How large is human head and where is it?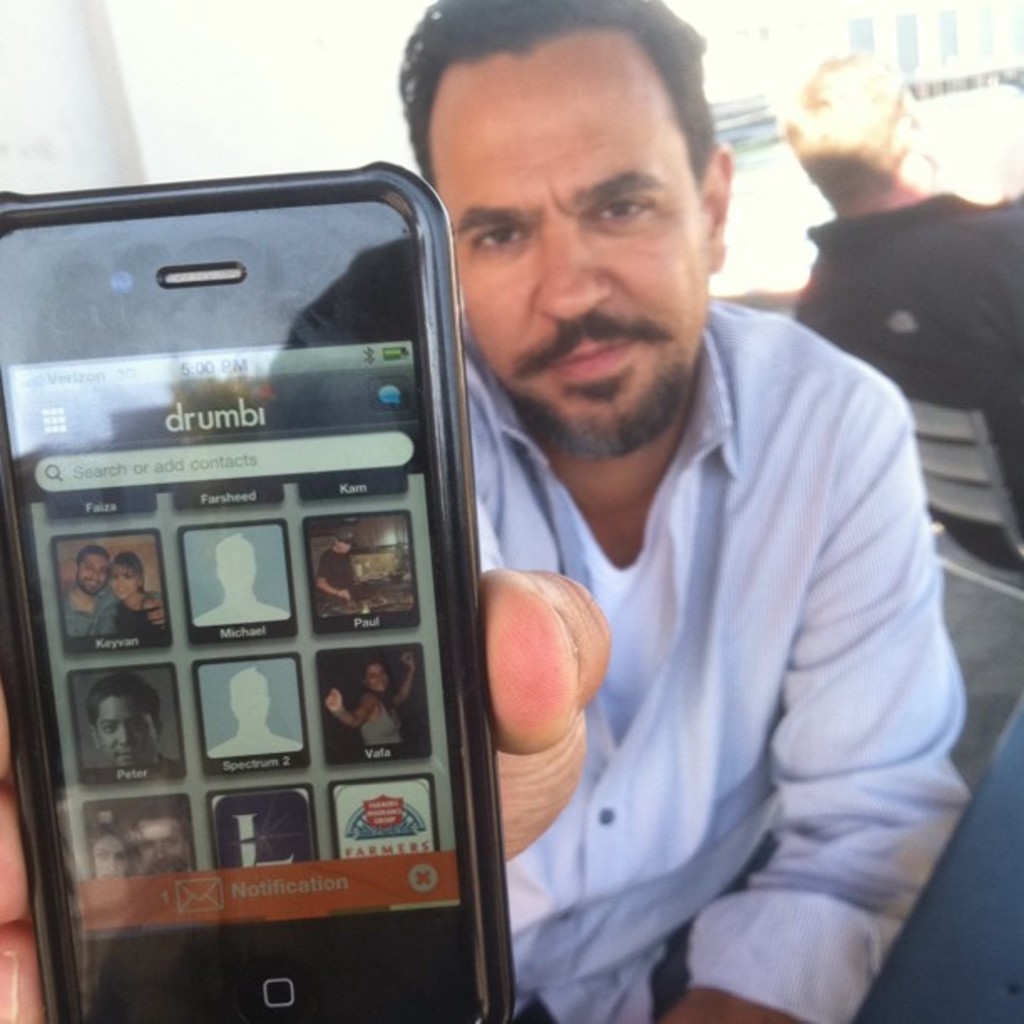
Bounding box: l=331, t=532, r=358, b=556.
